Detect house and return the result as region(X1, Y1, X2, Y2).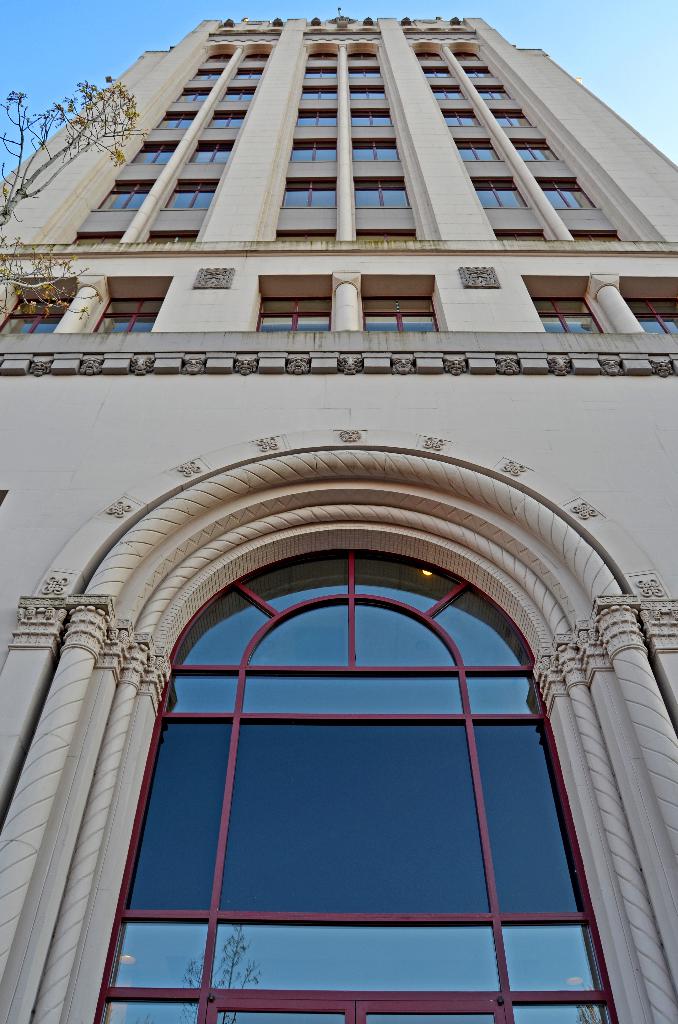
region(0, 15, 677, 1023).
